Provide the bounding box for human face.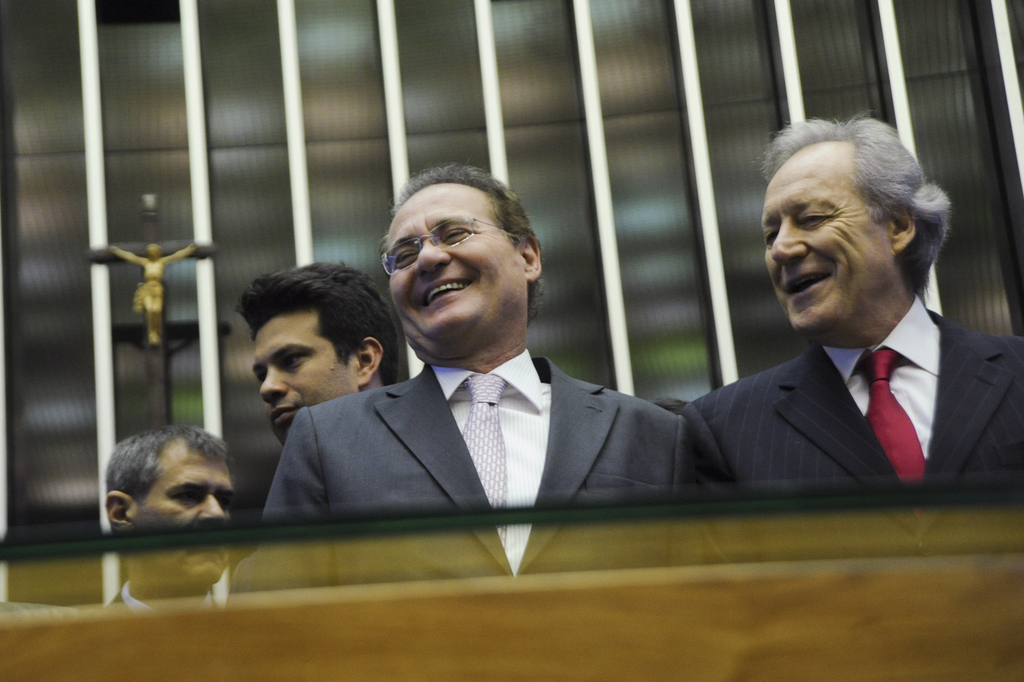
[372, 173, 529, 362].
